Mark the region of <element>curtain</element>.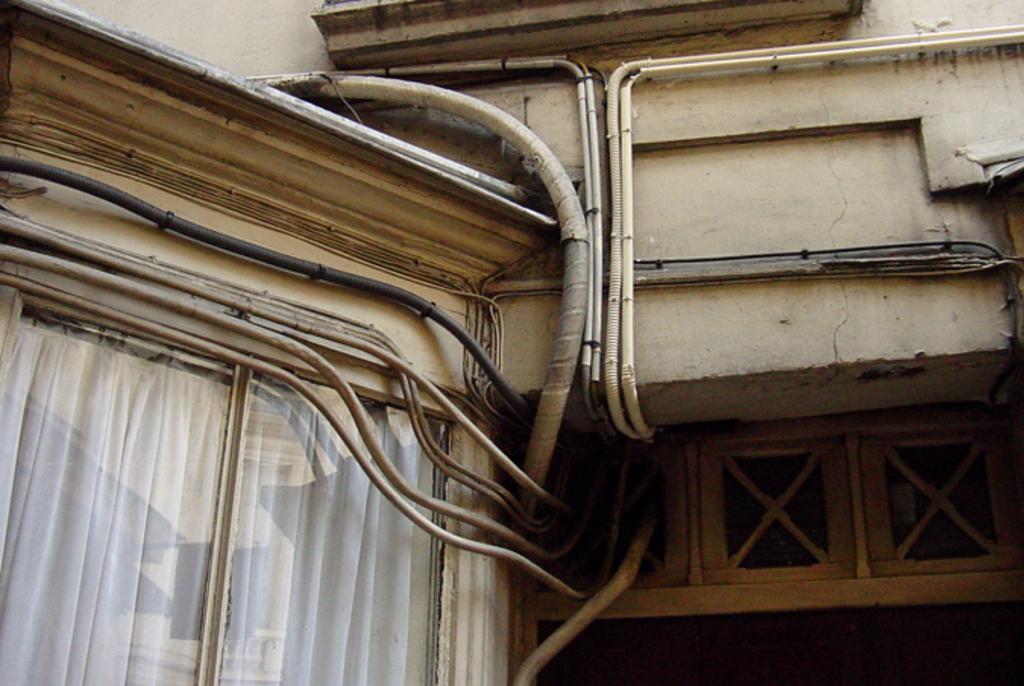
Region: (x1=0, y1=299, x2=443, y2=684).
